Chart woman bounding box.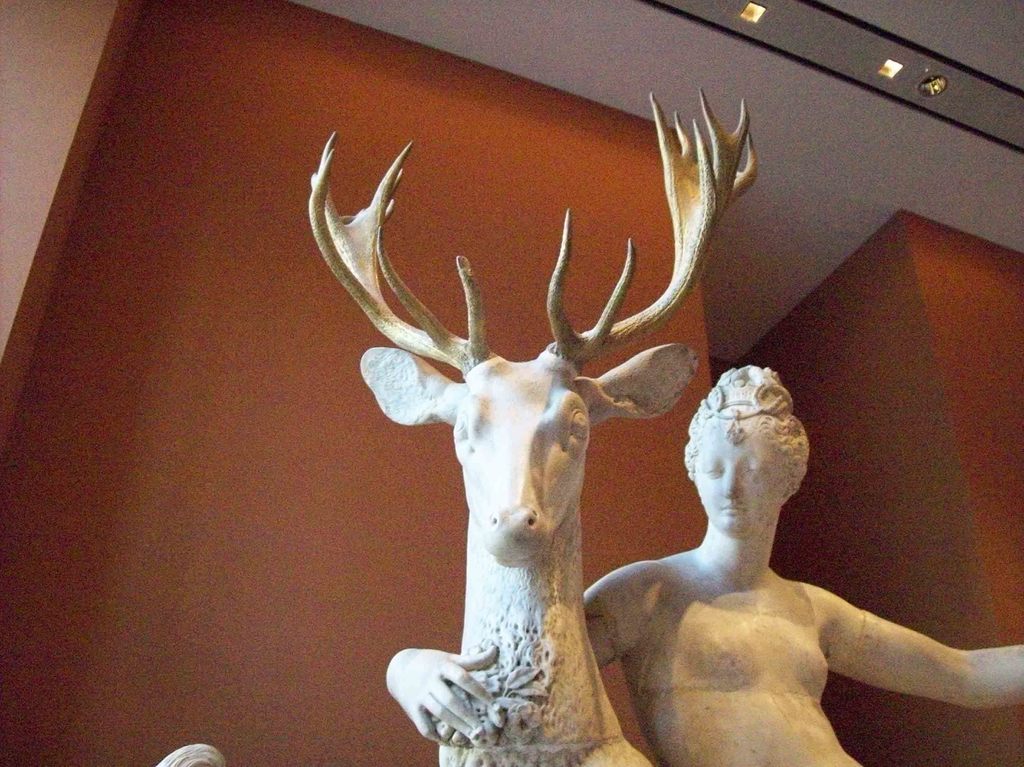
Charted: crop(380, 364, 1023, 766).
